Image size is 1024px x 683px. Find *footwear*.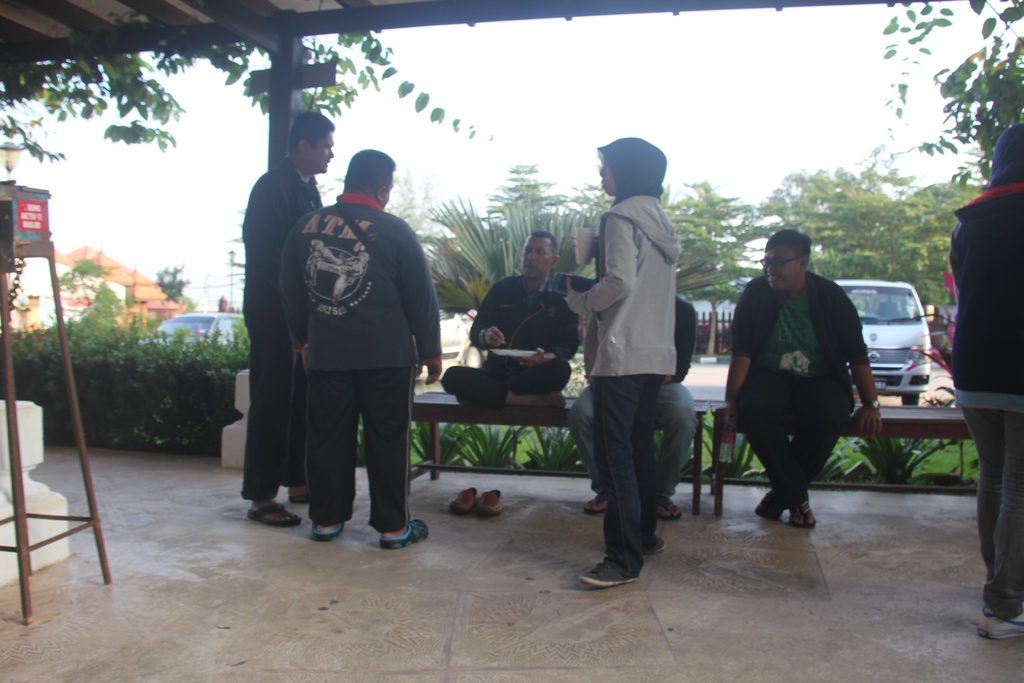
box(245, 501, 301, 527).
